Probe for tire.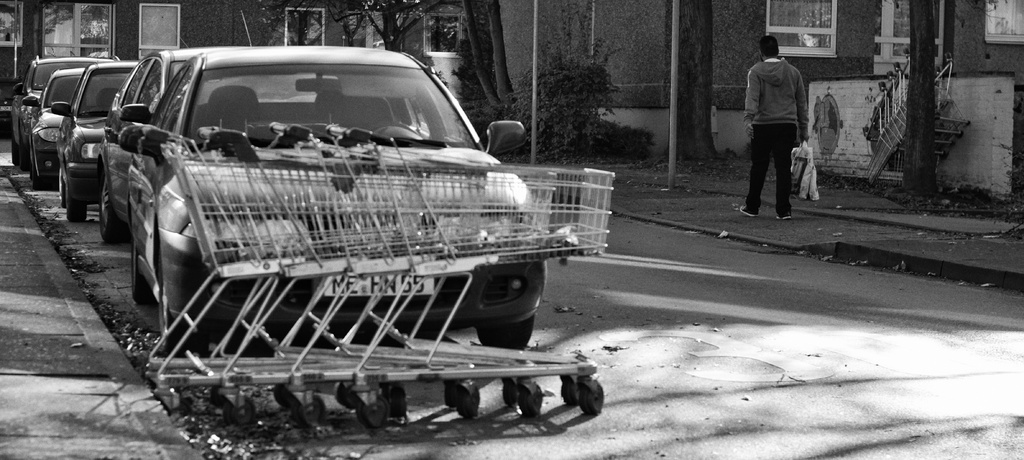
Probe result: {"left": 180, "top": 401, "right": 200, "bottom": 416}.
